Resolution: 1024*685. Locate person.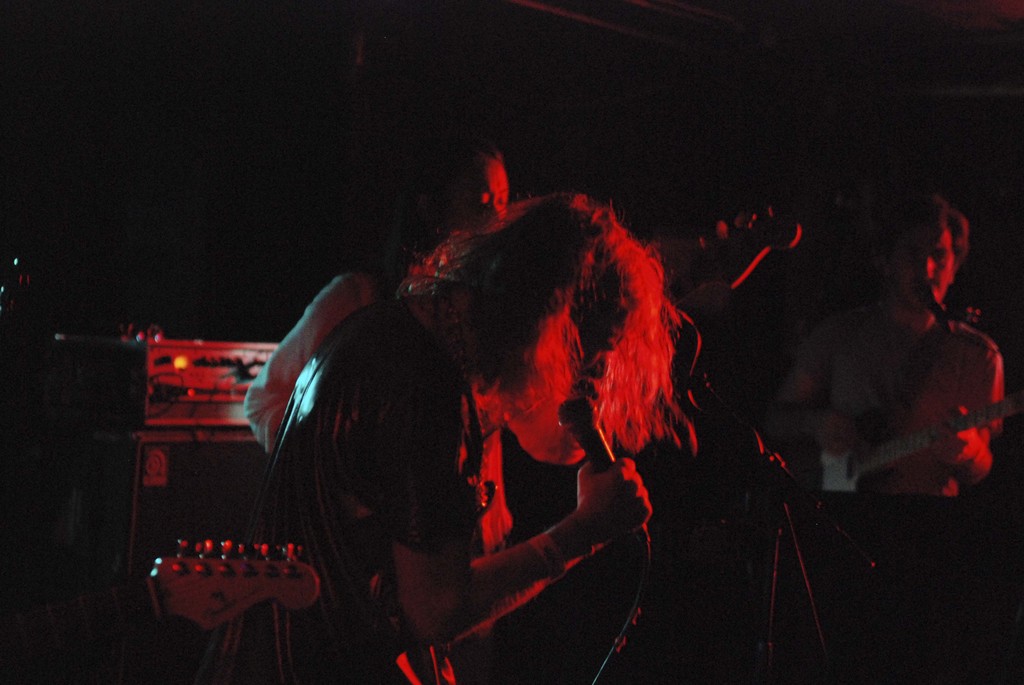
BBox(237, 131, 532, 578).
